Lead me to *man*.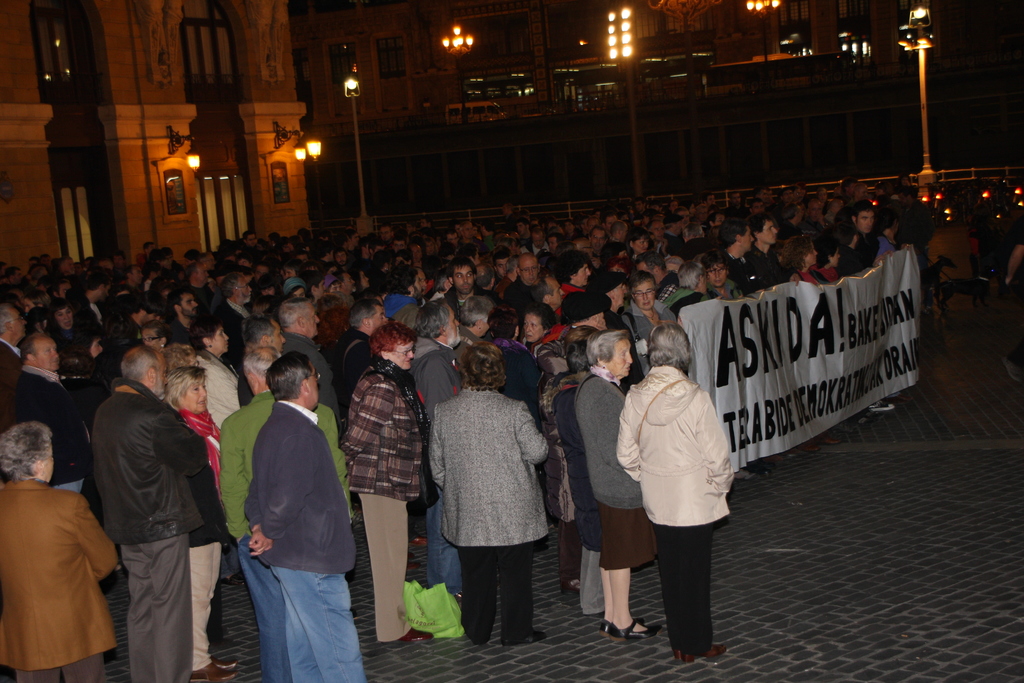
Lead to region(590, 228, 607, 252).
